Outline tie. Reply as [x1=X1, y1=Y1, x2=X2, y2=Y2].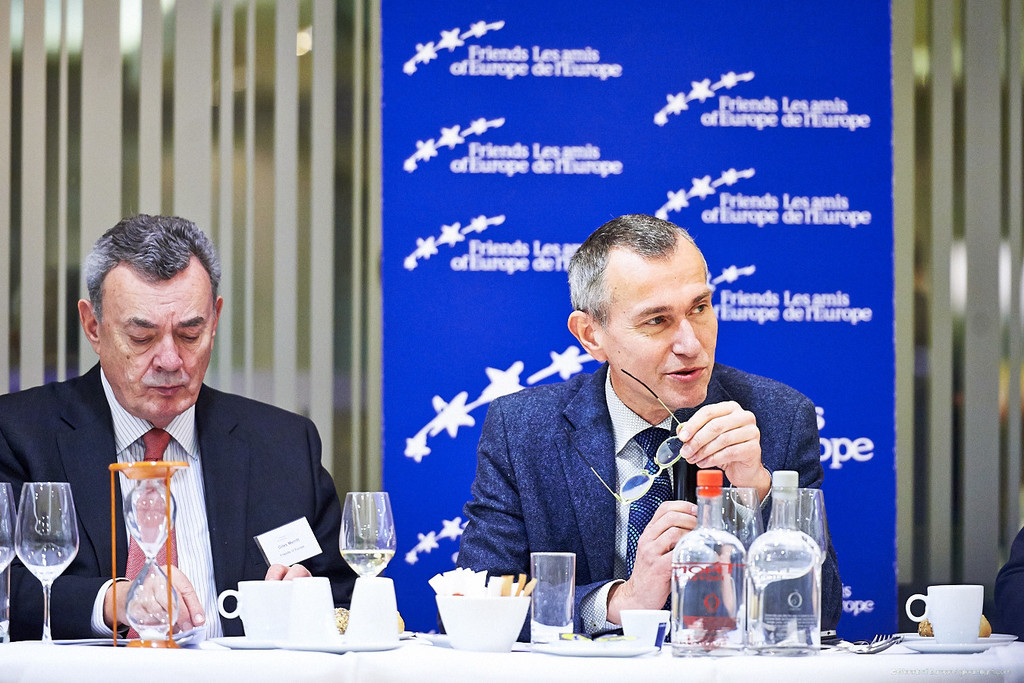
[x1=622, y1=427, x2=687, y2=576].
